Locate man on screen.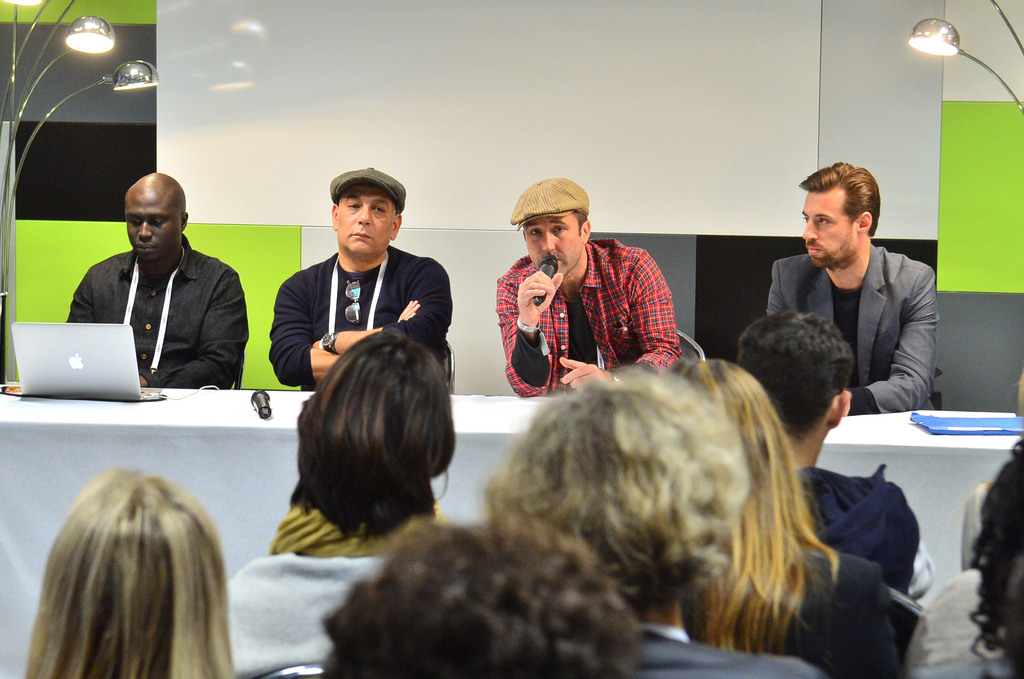
On screen at {"left": 269, "top": 161, "right": 454, "bottom": 393}.
